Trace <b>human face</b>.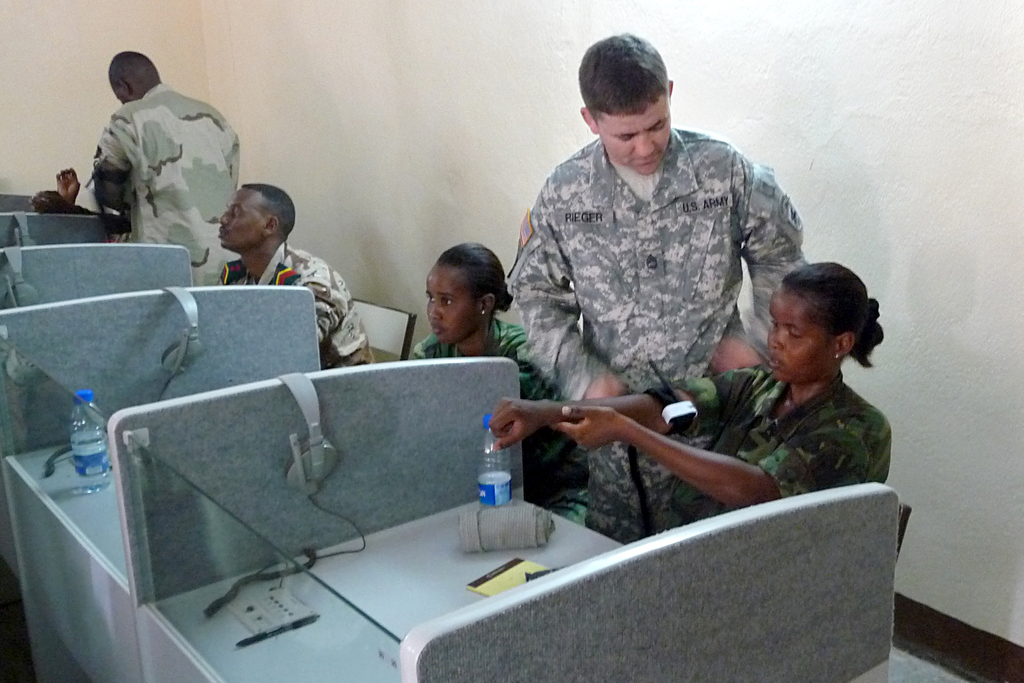
Traced to bbox=[424, 274, 481, 344].
